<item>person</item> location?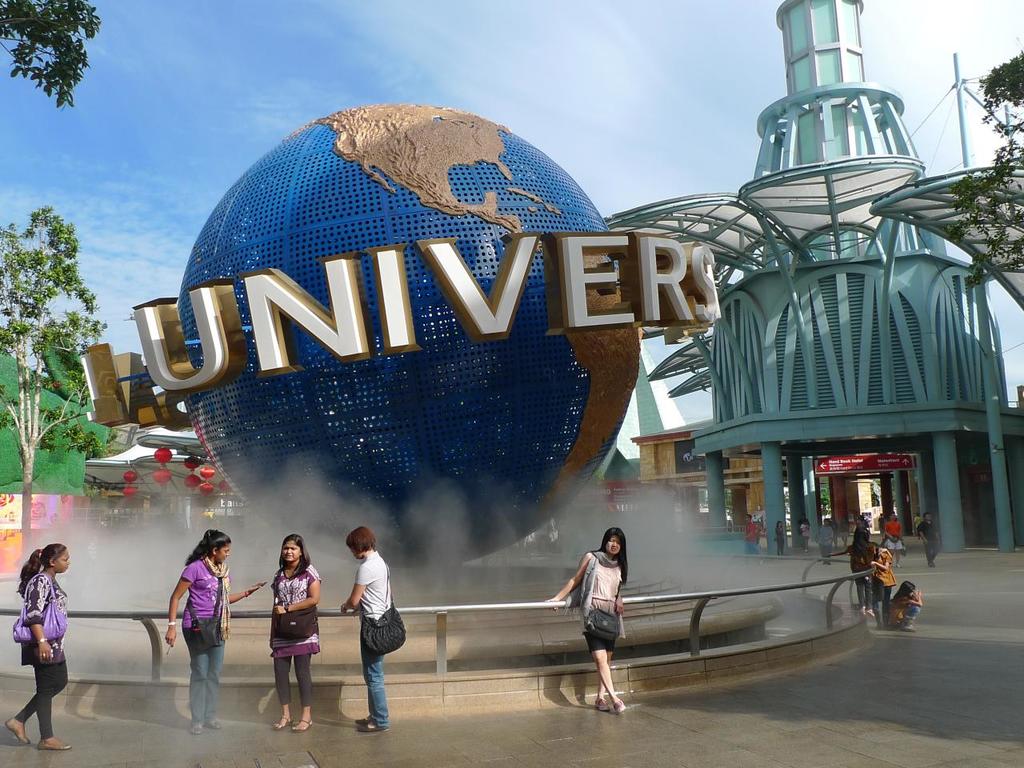
l=6, t=543, r=80, b=753
